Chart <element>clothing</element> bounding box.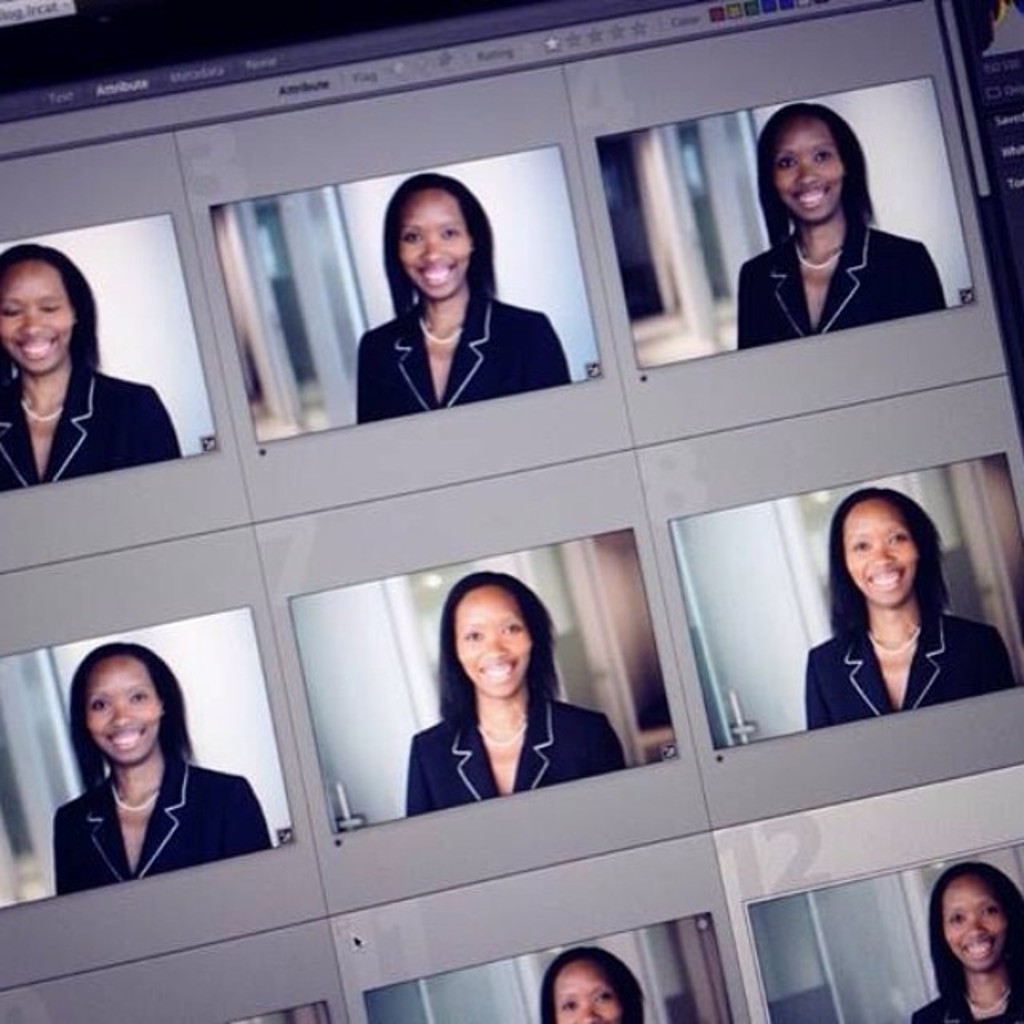
Charted: select_region(34, 709, 264, 909).
